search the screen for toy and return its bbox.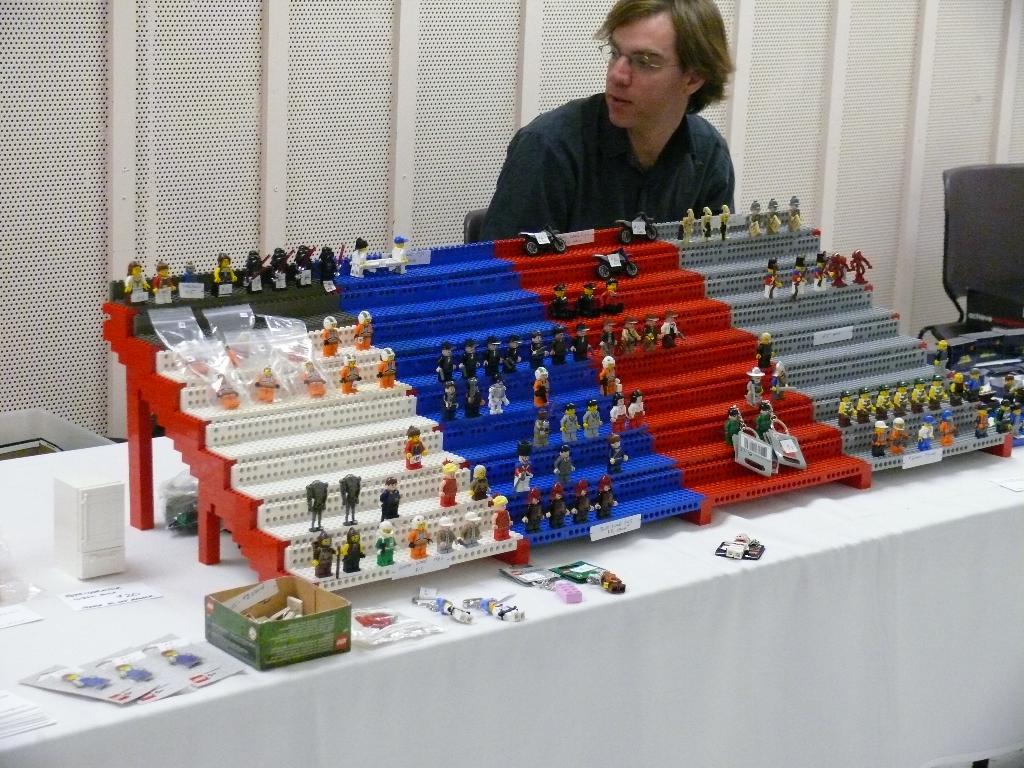
Found: <region>358, 308, 375, 348</region>.
